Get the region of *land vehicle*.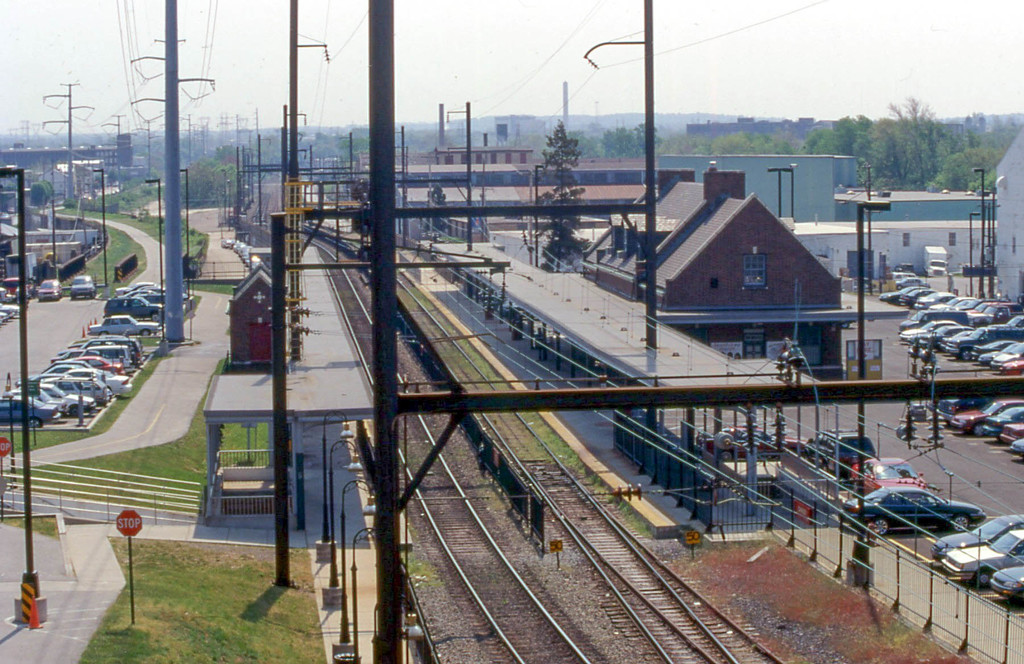
[918,245,950,279].
